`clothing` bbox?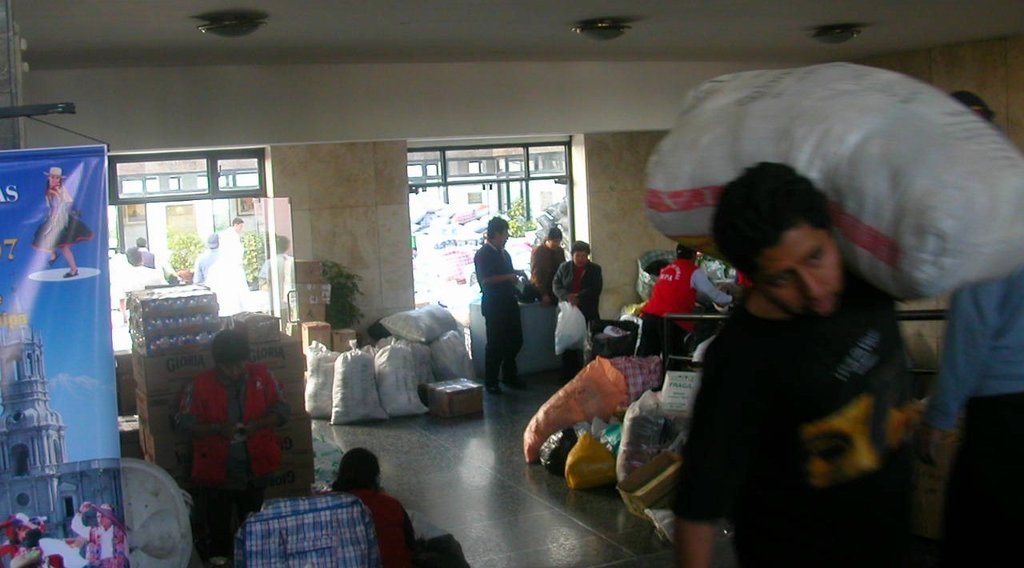
rect(180, 369, 292, 514)
